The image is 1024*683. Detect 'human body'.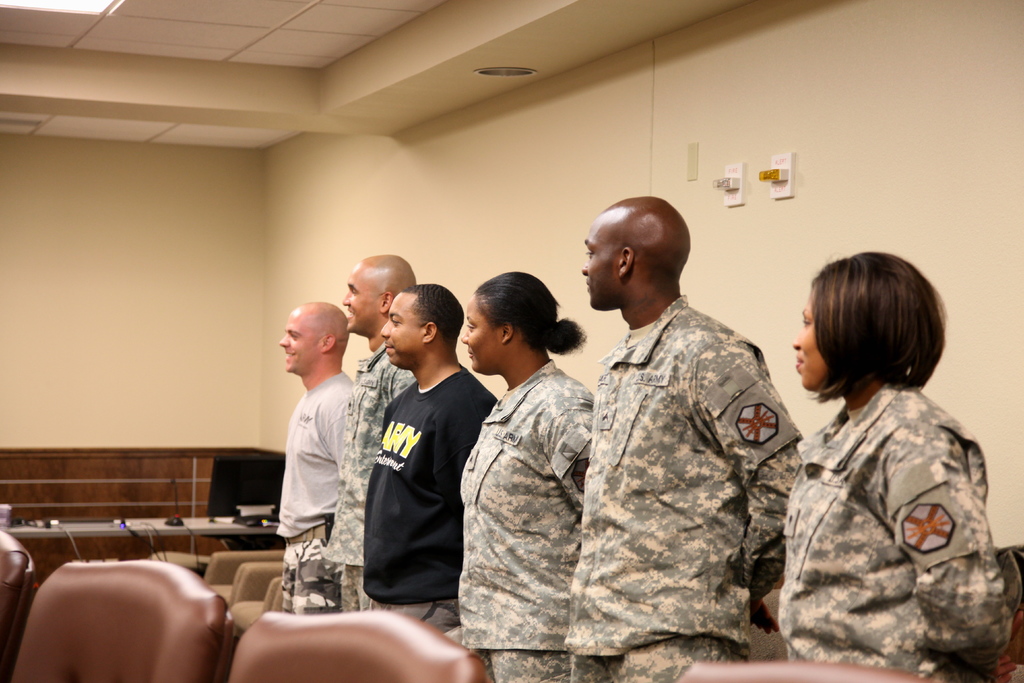
Detection: bbox=(559, 292, 819, 682).
